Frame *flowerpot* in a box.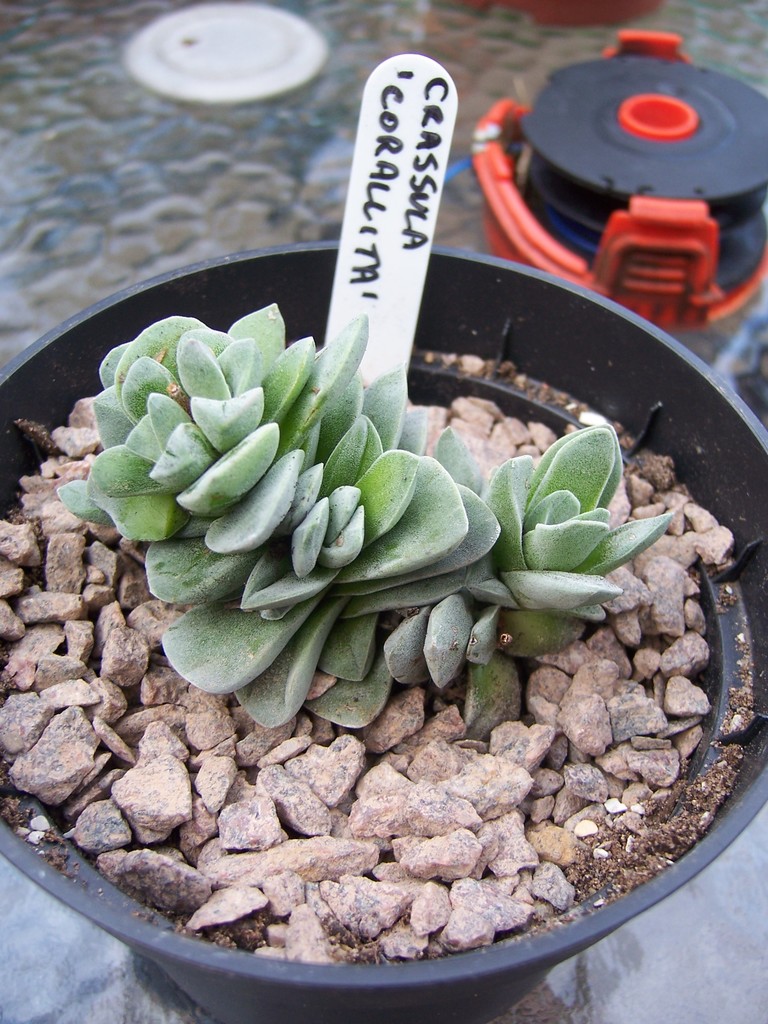
Rect(0, 241, 767, 1023).
